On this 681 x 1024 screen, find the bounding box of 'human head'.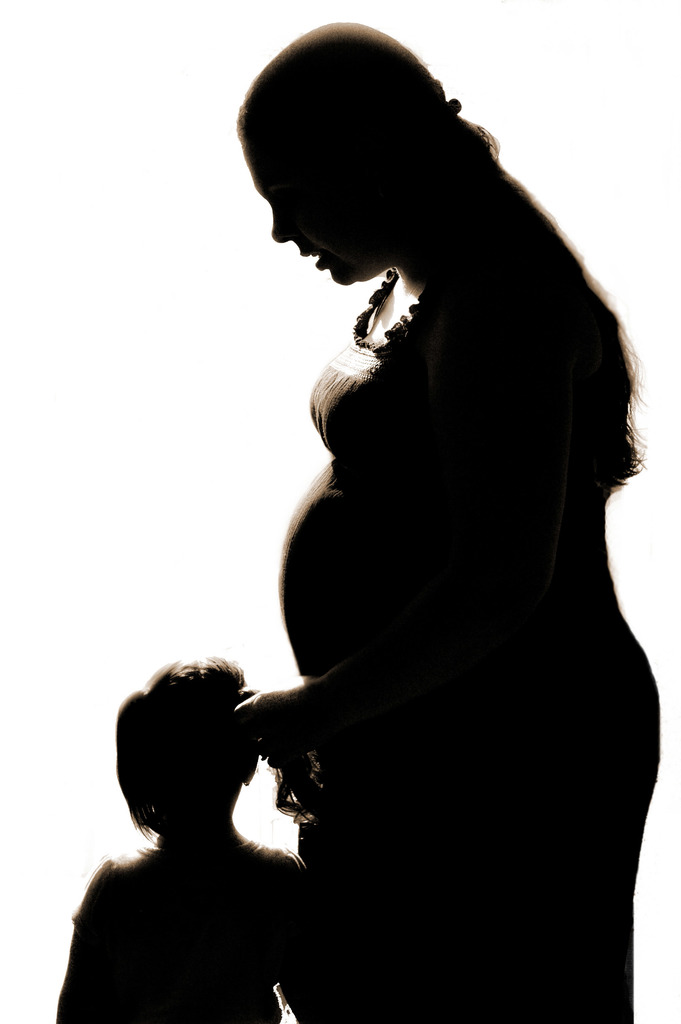
Bounding box: <region>126, 662, 263, 833</region>.
